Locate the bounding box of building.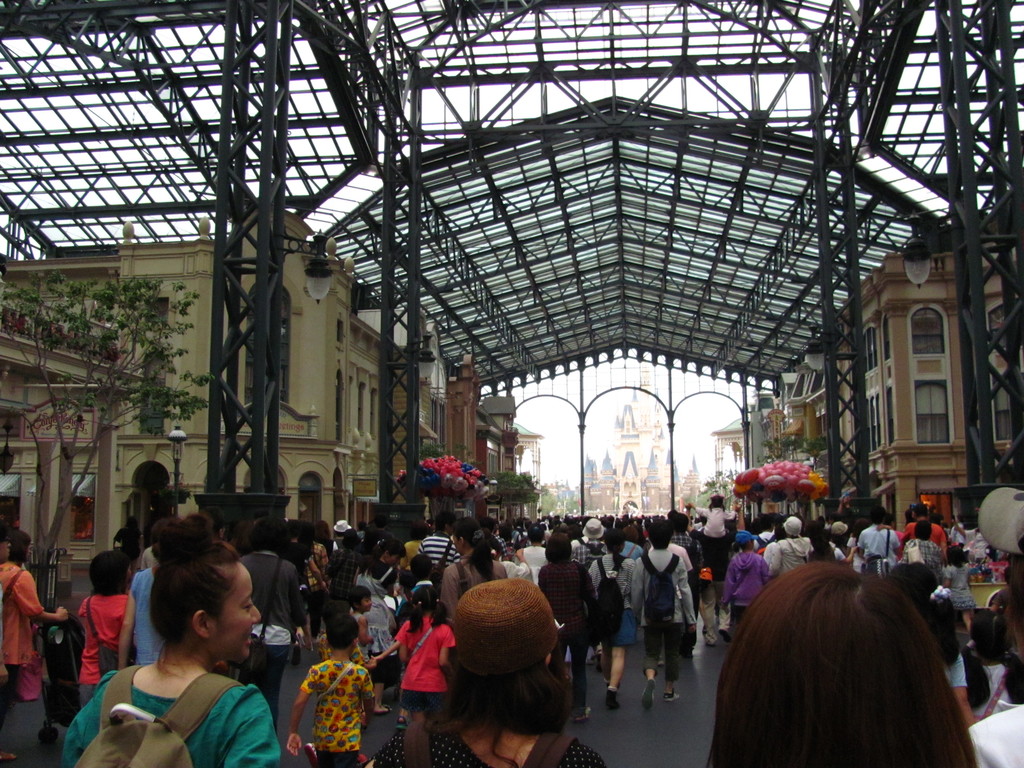
Bounding box: (0, 250, 156, 590).
